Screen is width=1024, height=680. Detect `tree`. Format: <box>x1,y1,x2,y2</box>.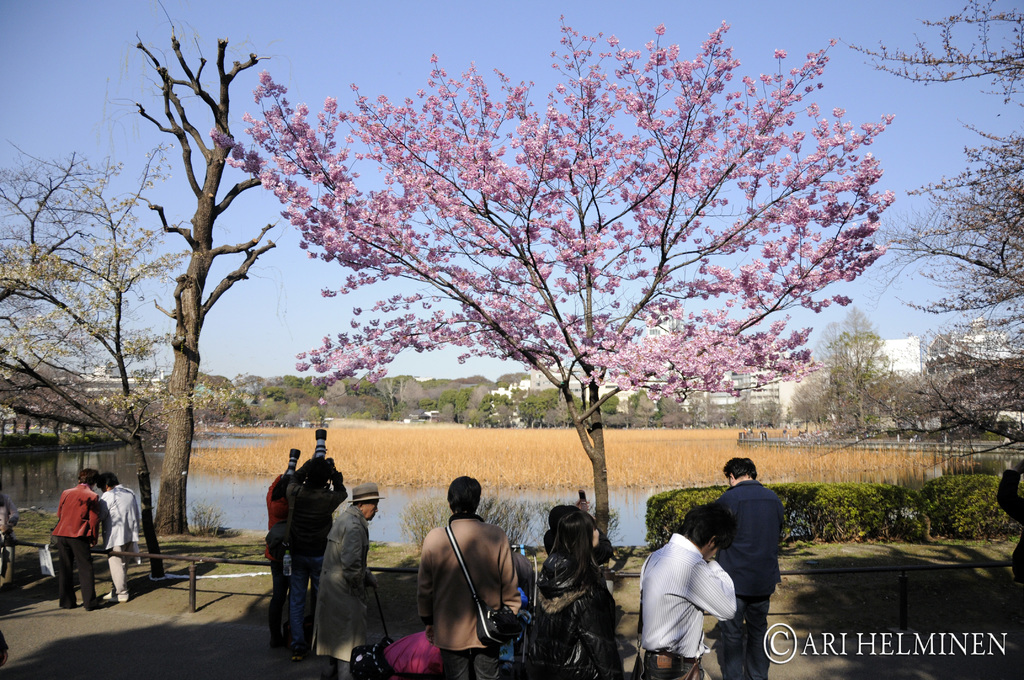
<box>0,137,194,577</box>.
